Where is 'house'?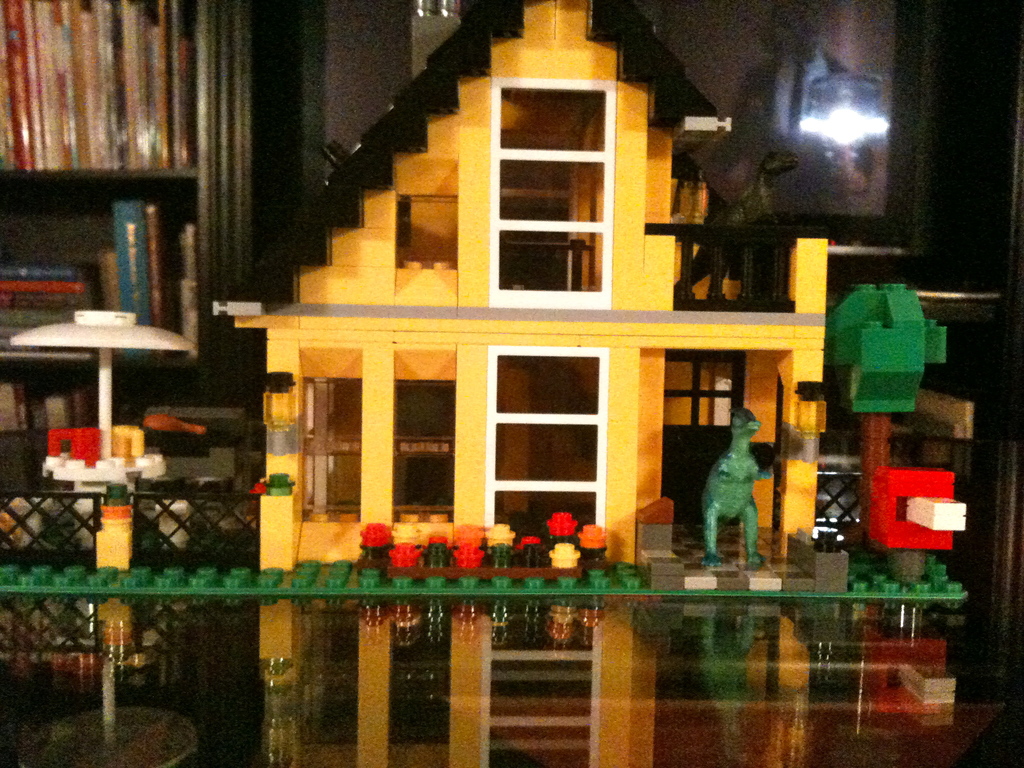
<region>212, 0, 847, 592</region>.
